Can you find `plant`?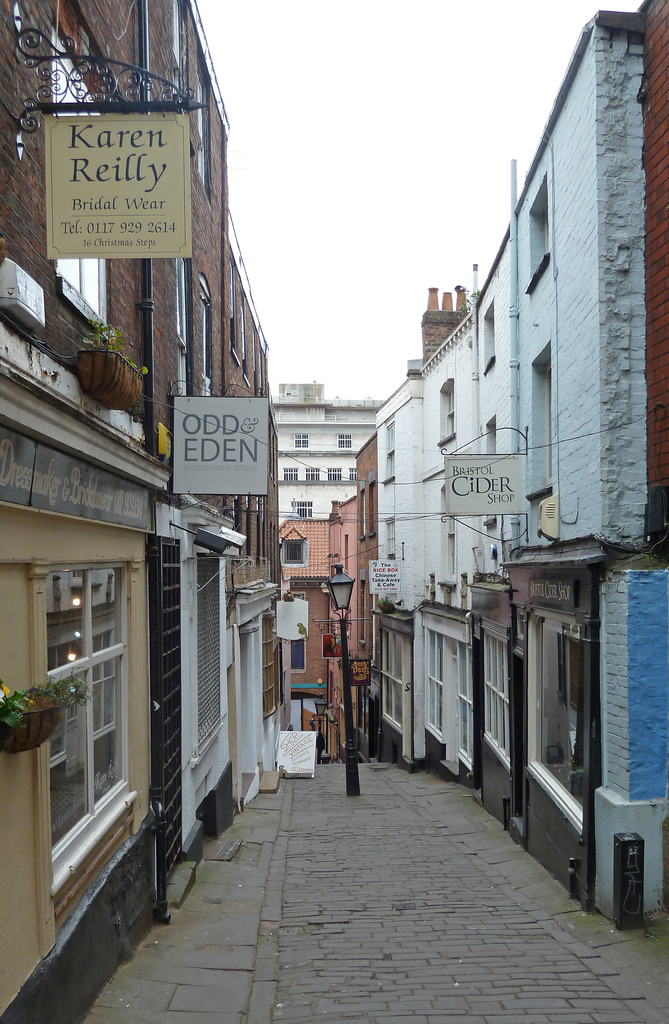
Yes, bounding box: bbox=[0, 673, 90, 726].
